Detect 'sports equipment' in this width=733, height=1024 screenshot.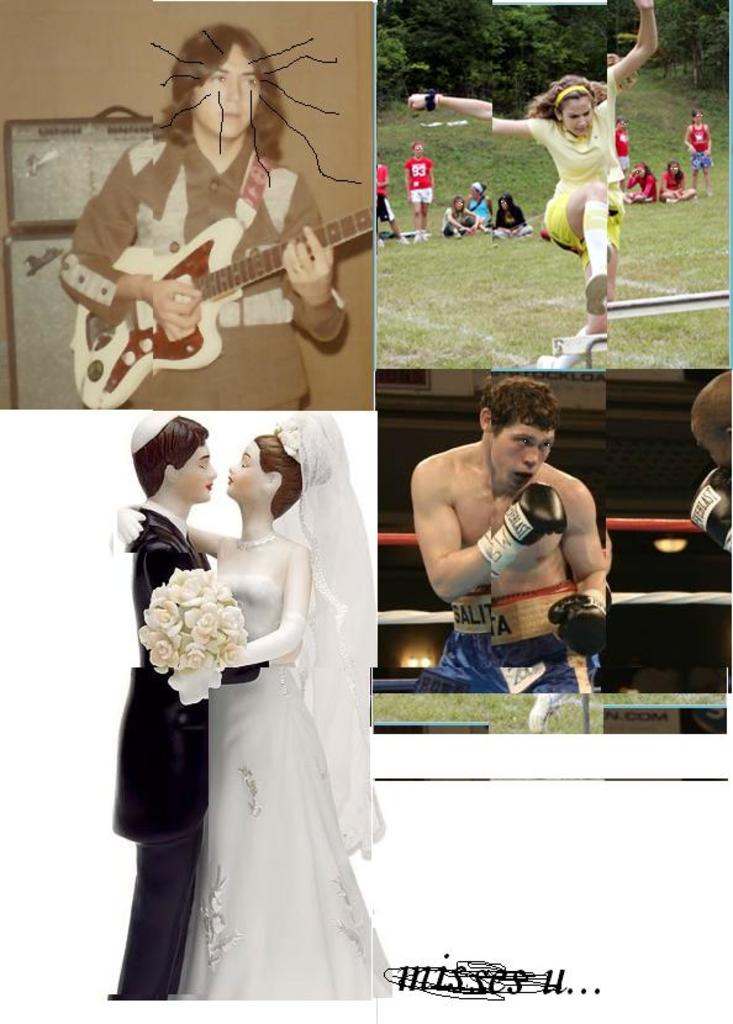
Detection: select_region(479, 487, 570, 582).
